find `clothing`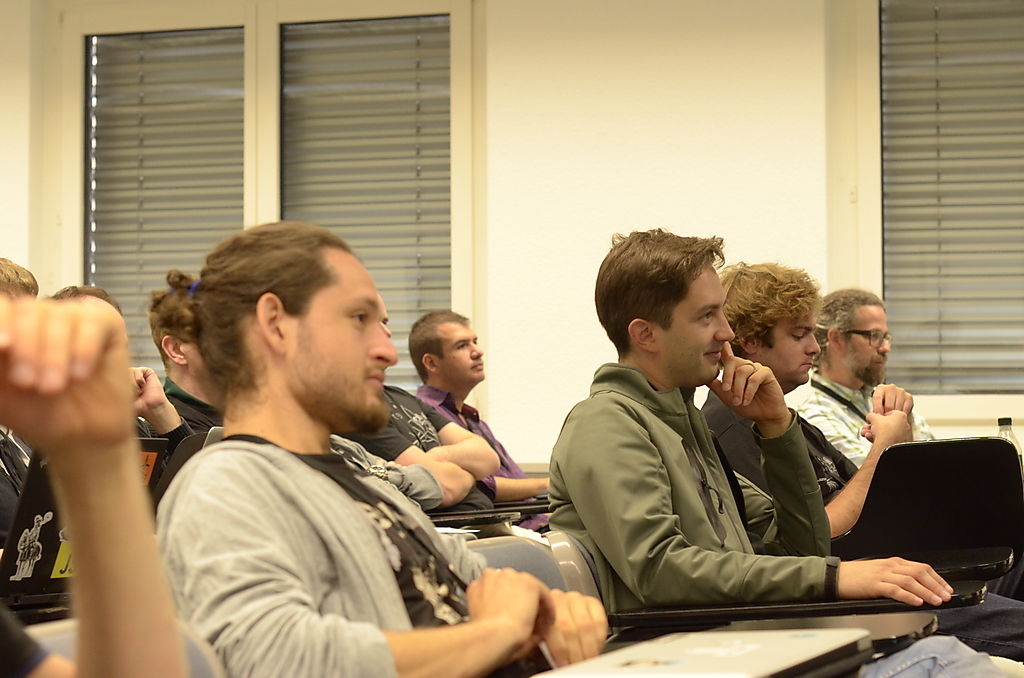
[left=142, top=378, right=217, bottom=436]
